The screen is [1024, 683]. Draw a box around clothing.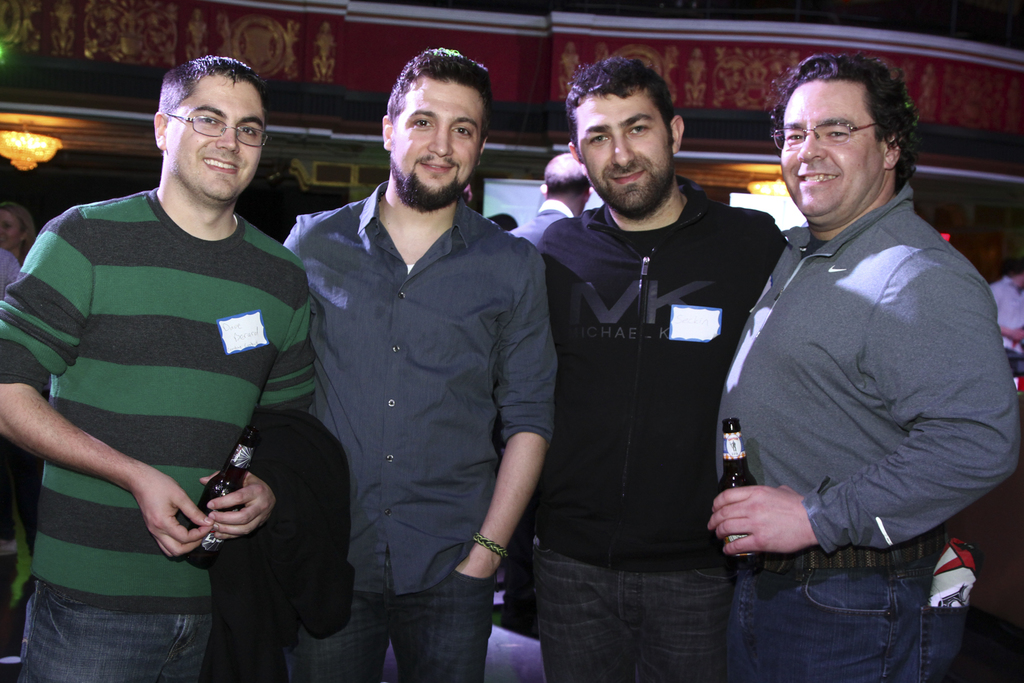
(984, 279, 1023, 359).
